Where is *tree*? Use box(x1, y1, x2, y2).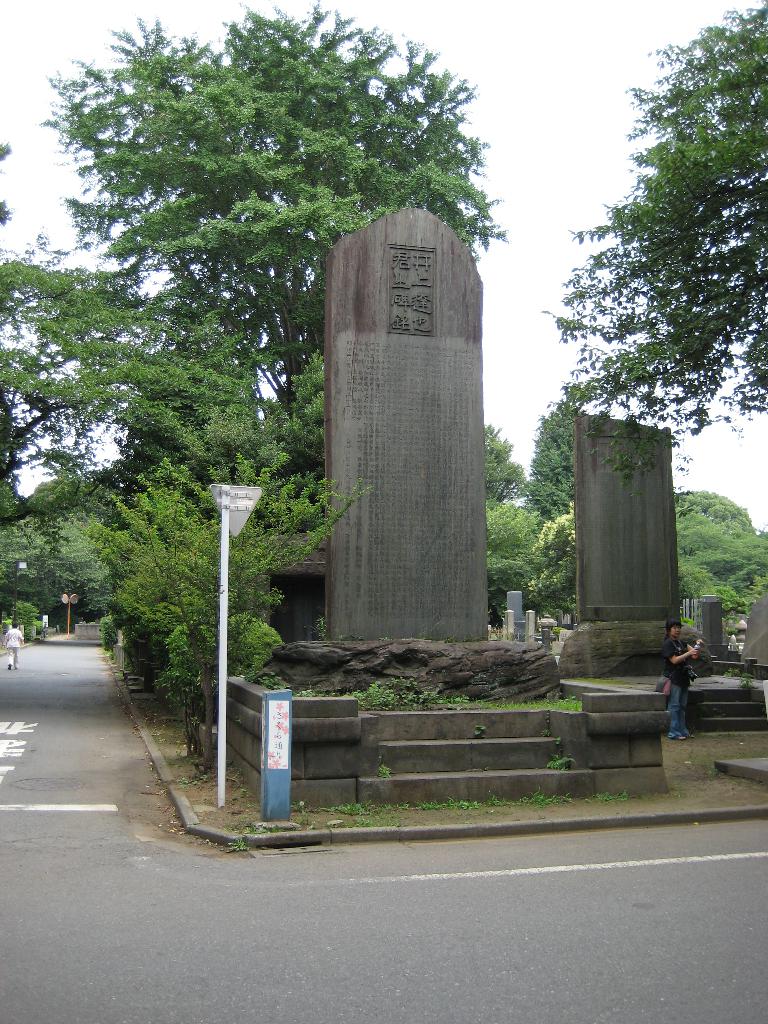
box(543, 39, 753, 541).
